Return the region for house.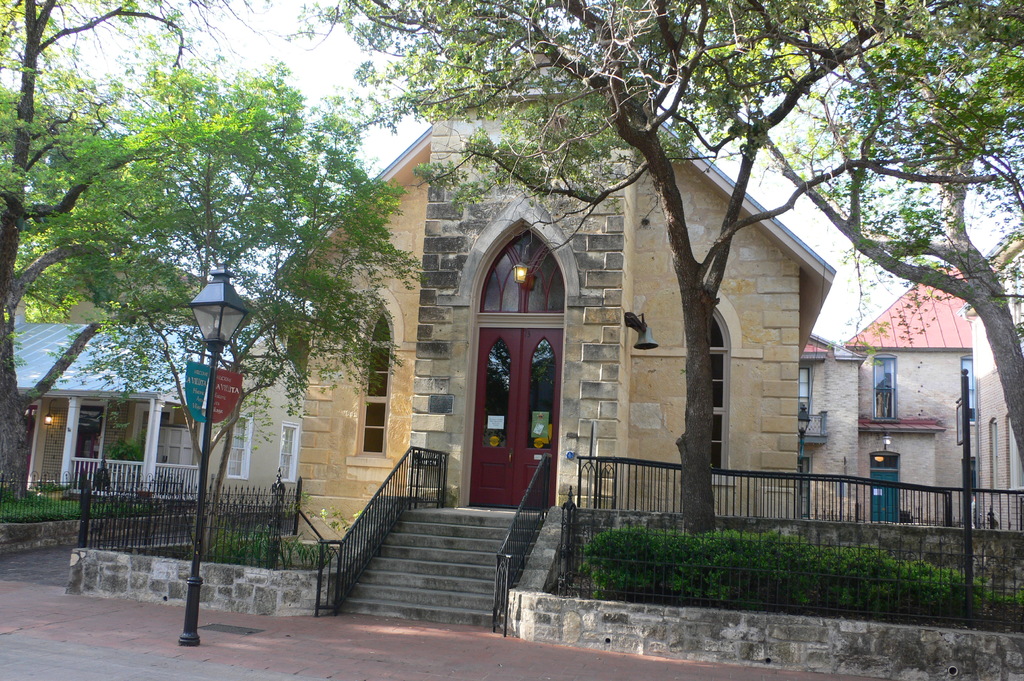
(795,249,981,545).
